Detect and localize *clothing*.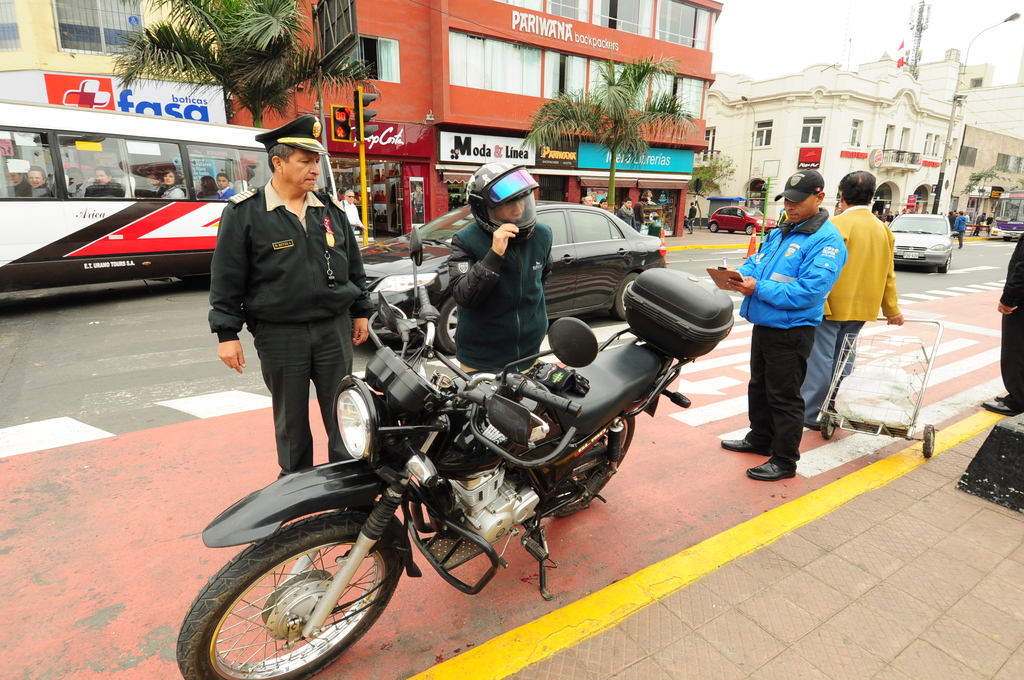
Localized at bbox=(805, 207, 902, 425).
